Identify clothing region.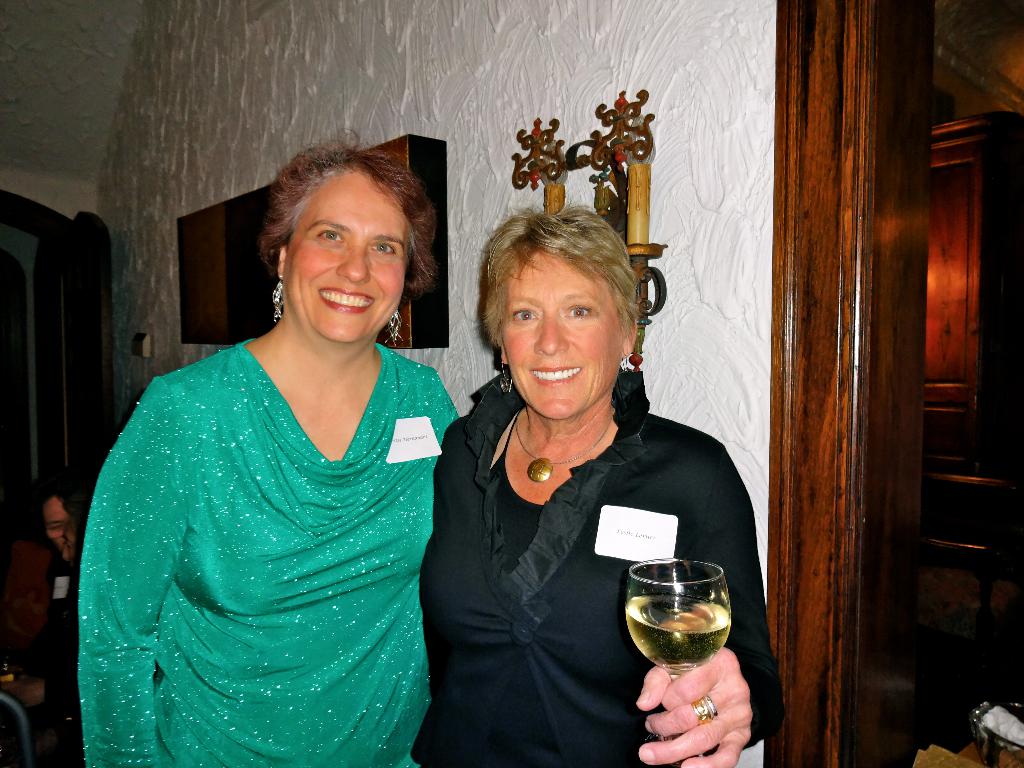
Region: locate(84, 285, 457, 758).
